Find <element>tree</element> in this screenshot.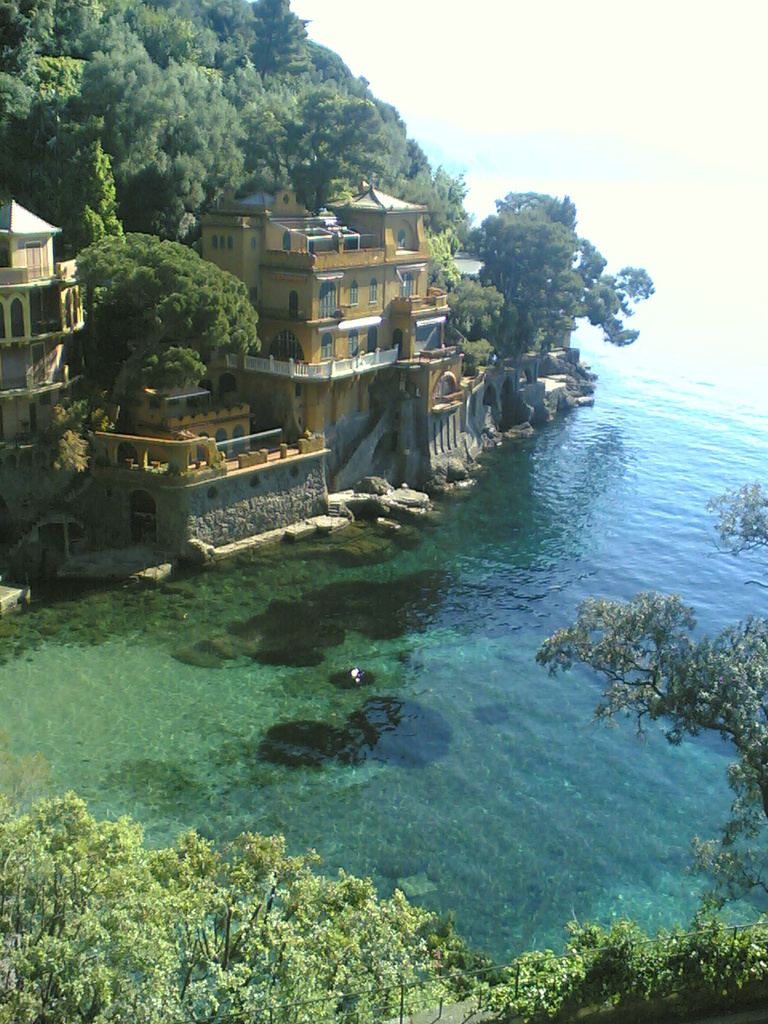
The bounding box for <element>tree</element> is box=[0, 786, 493, 1023].
